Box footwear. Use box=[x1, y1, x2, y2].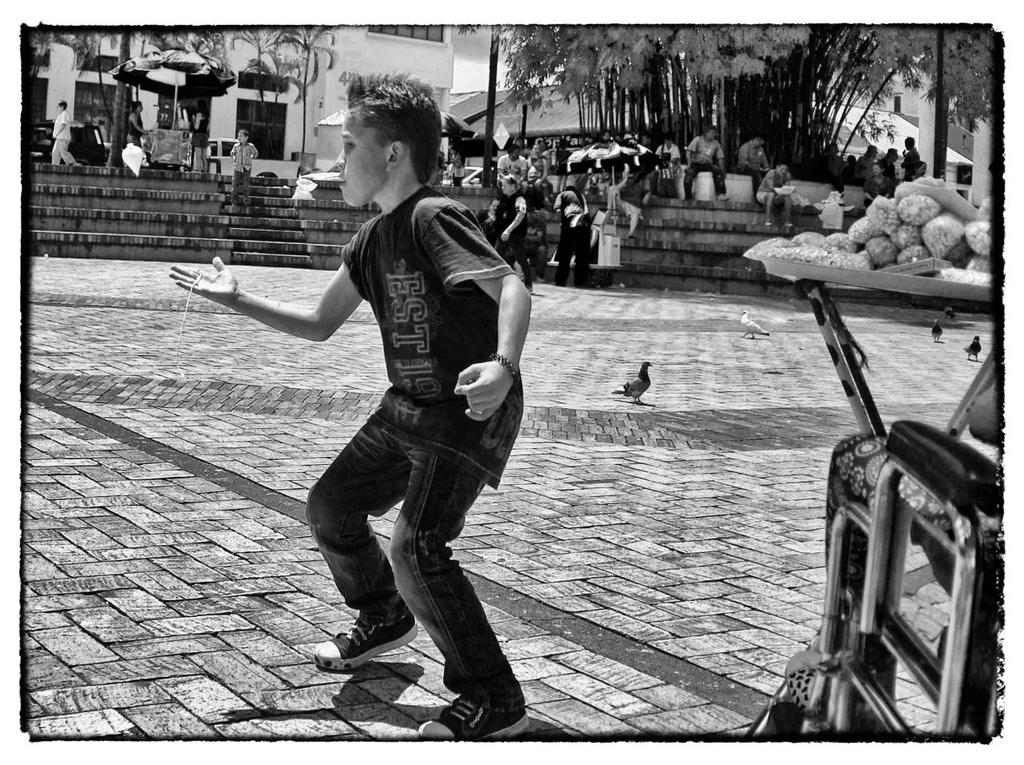
box=[315, 586, 424, 669].
